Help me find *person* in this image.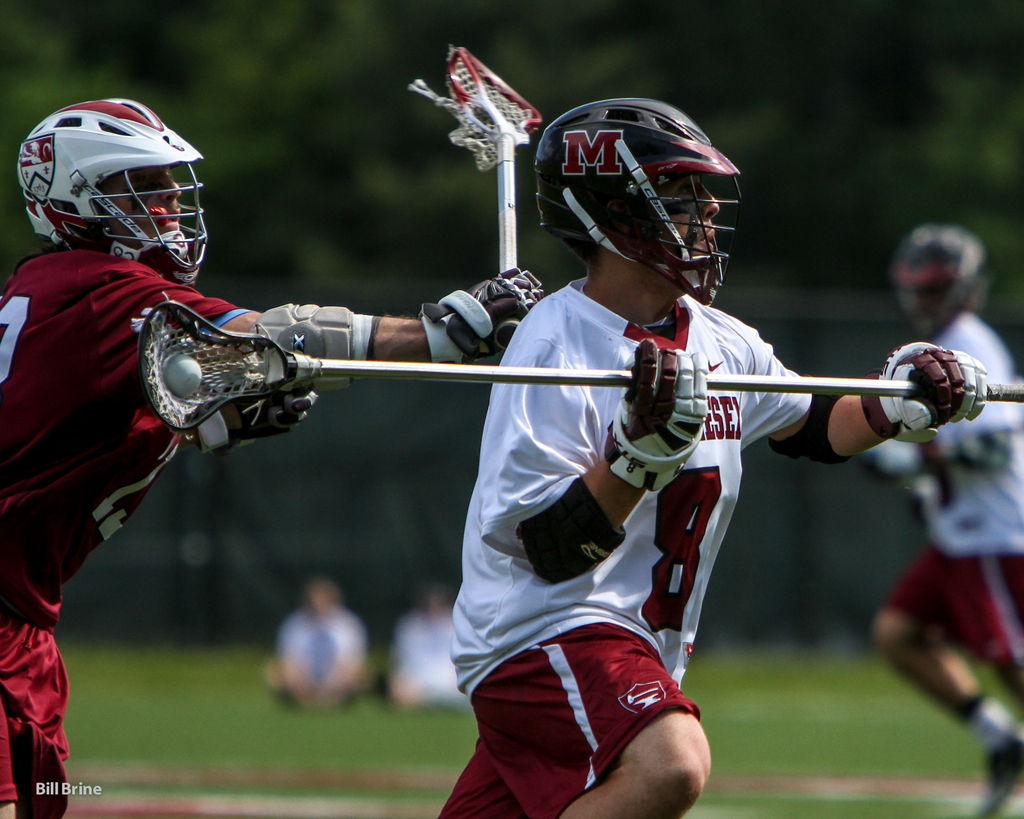
Found it: (868,225,1023,818).
